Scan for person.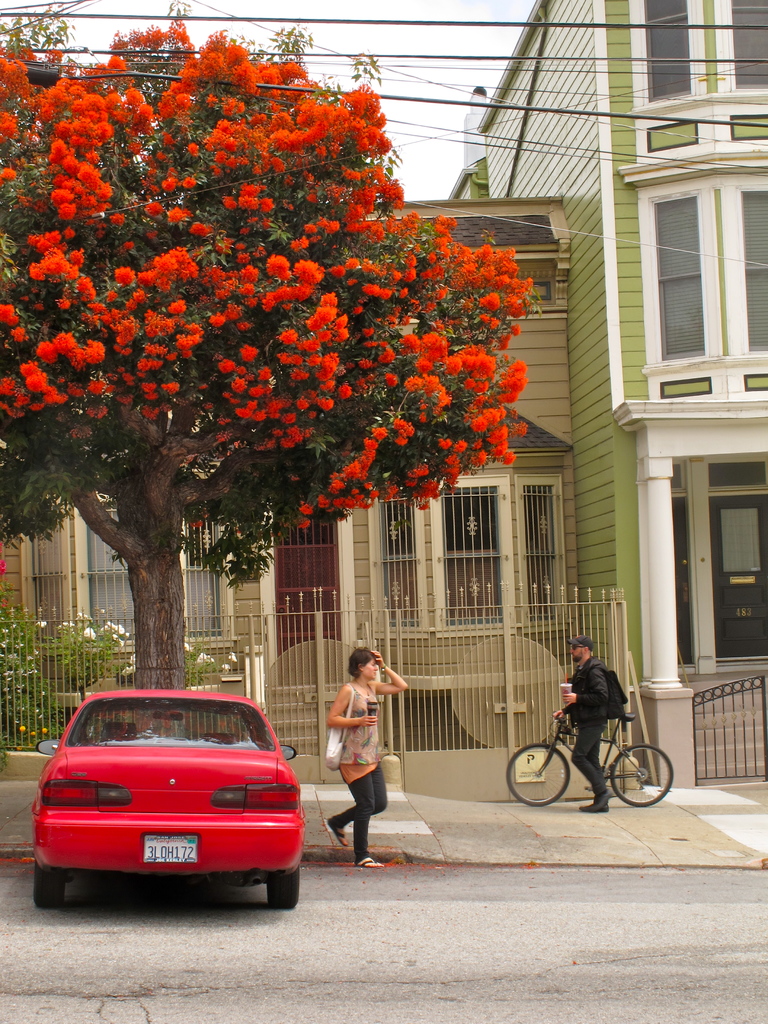
Scan result: select_region(551, 636, 623, 814).
